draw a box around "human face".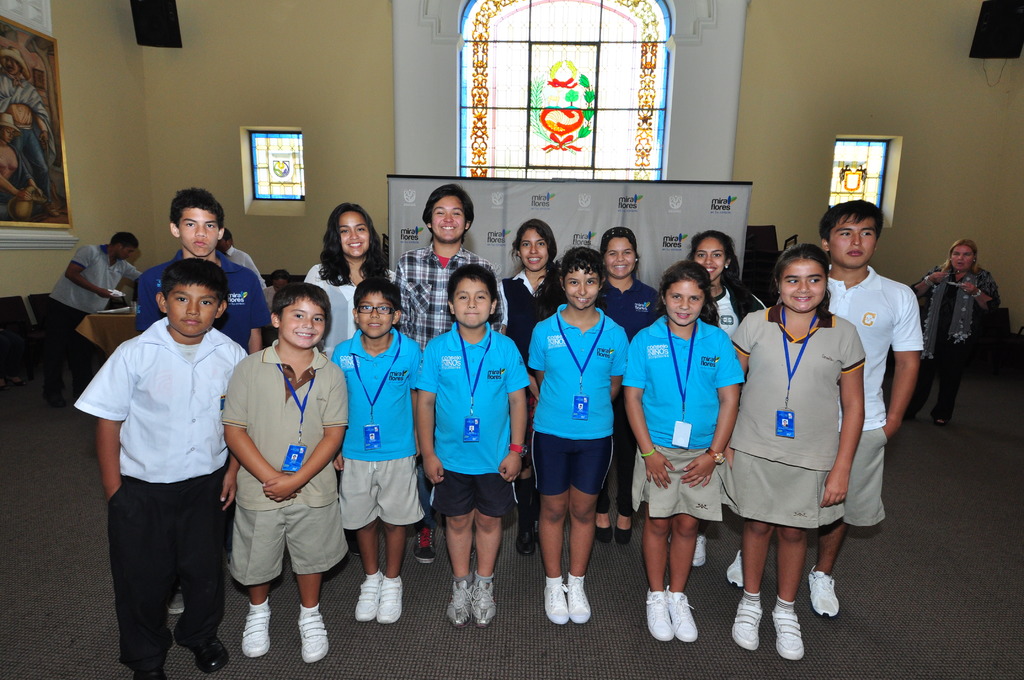
x1=692, y1=235, x2=727, y2=276.
